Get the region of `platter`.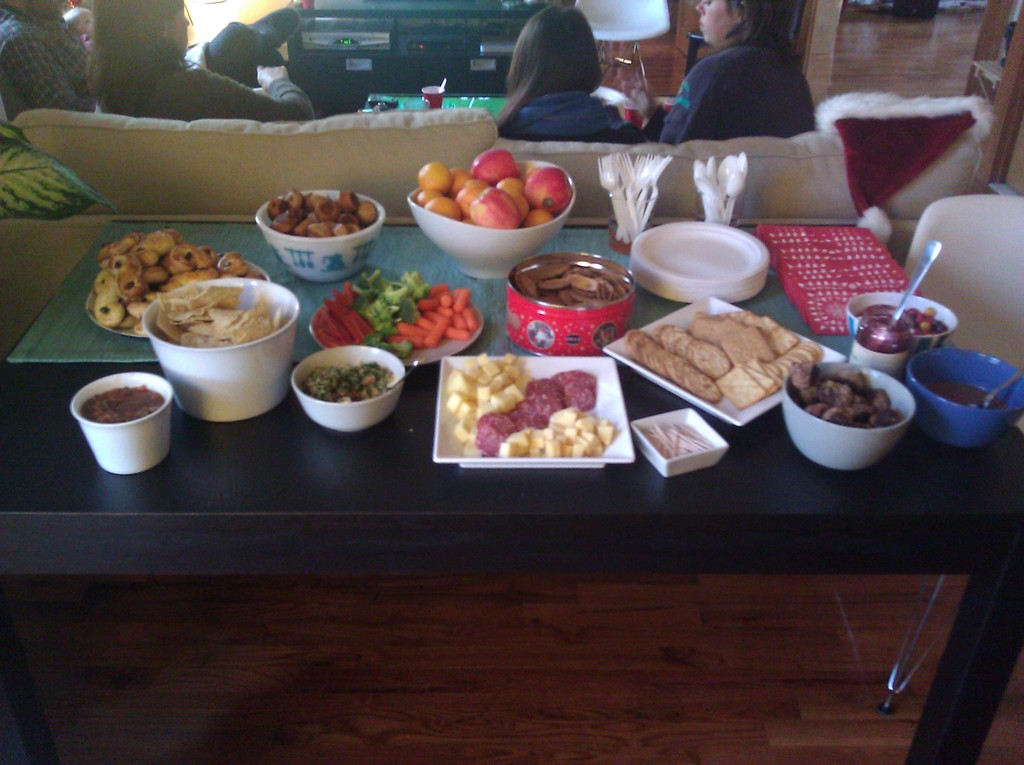
BBox(433, 357, 637, 465).
